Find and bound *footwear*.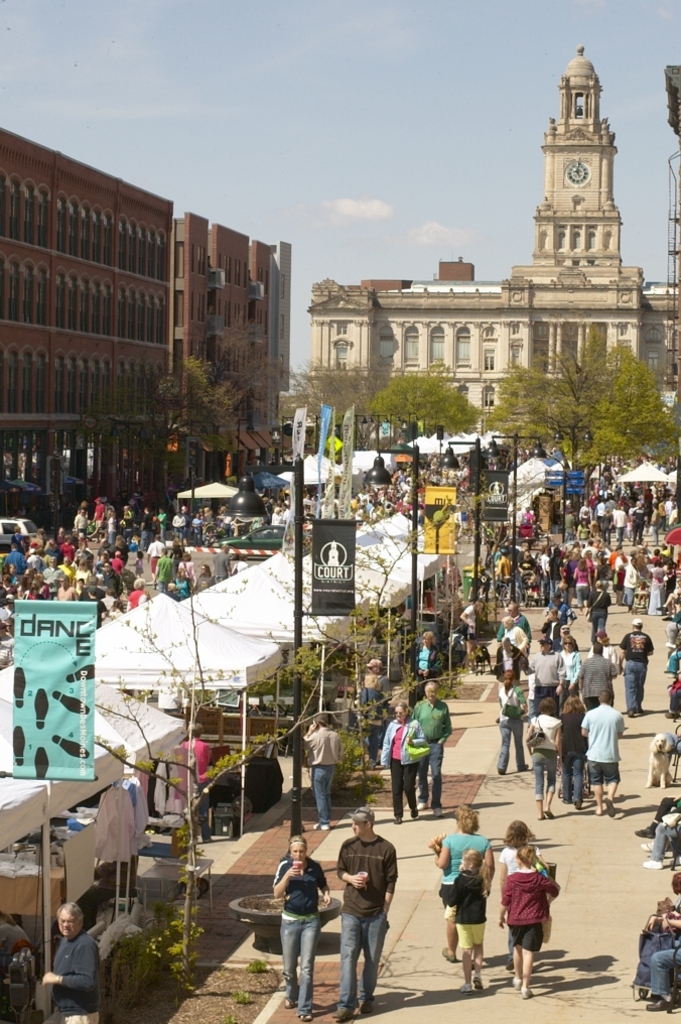
Bound: crop(572, 799, 583, 813).
